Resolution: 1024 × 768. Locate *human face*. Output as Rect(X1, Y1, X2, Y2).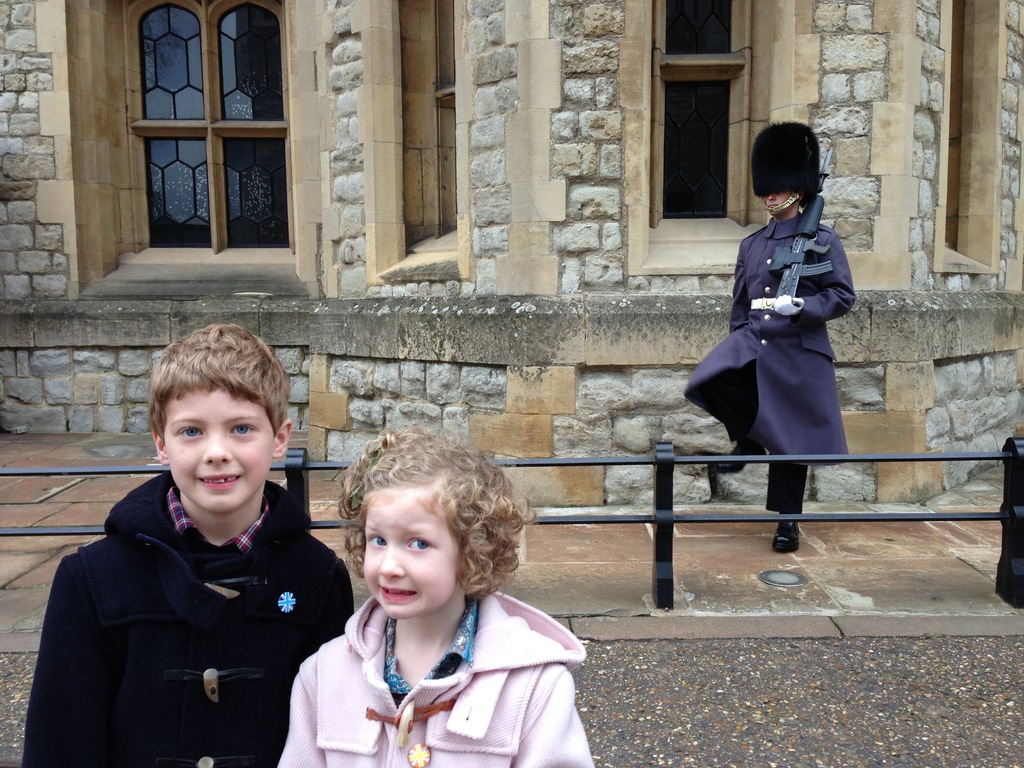
Rect(164, 386, 274, 516).
